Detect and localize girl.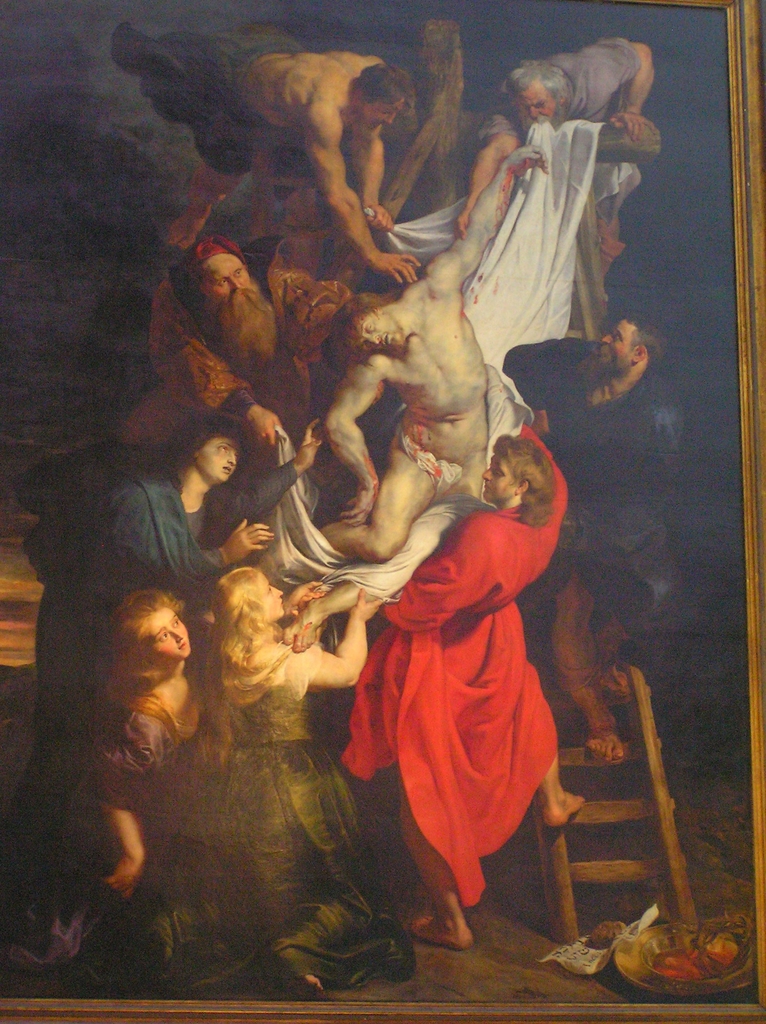
Localized at [135, 566, 413, 991].
